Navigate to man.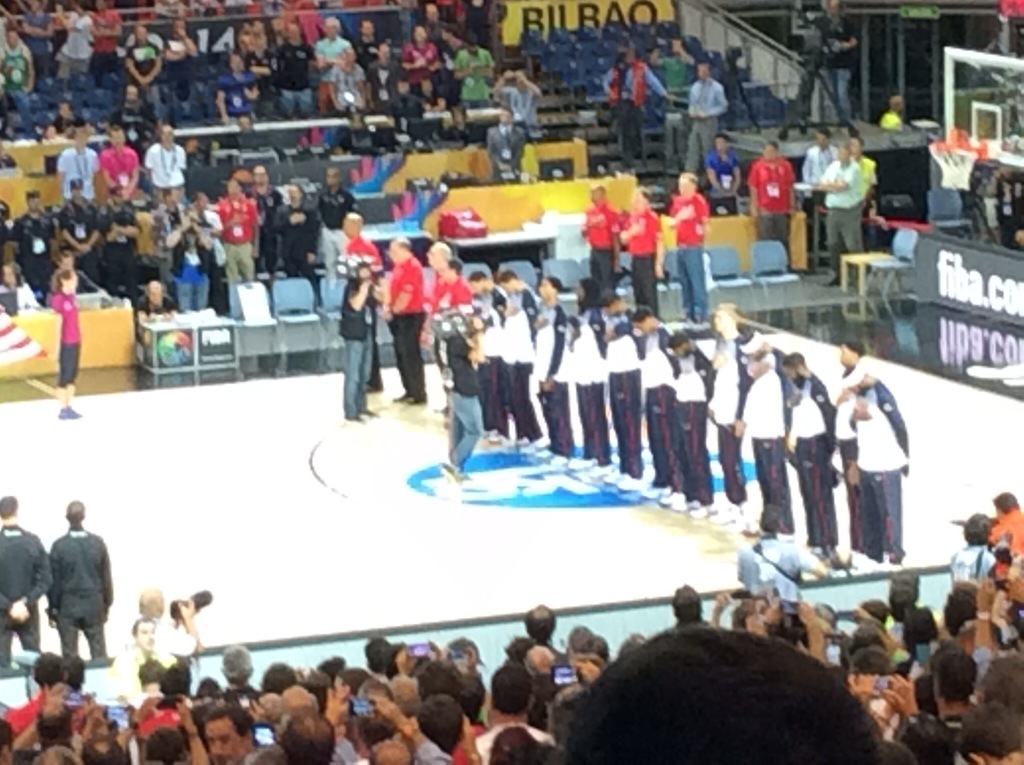
Navigation target: (283, 180, 335, 266).
